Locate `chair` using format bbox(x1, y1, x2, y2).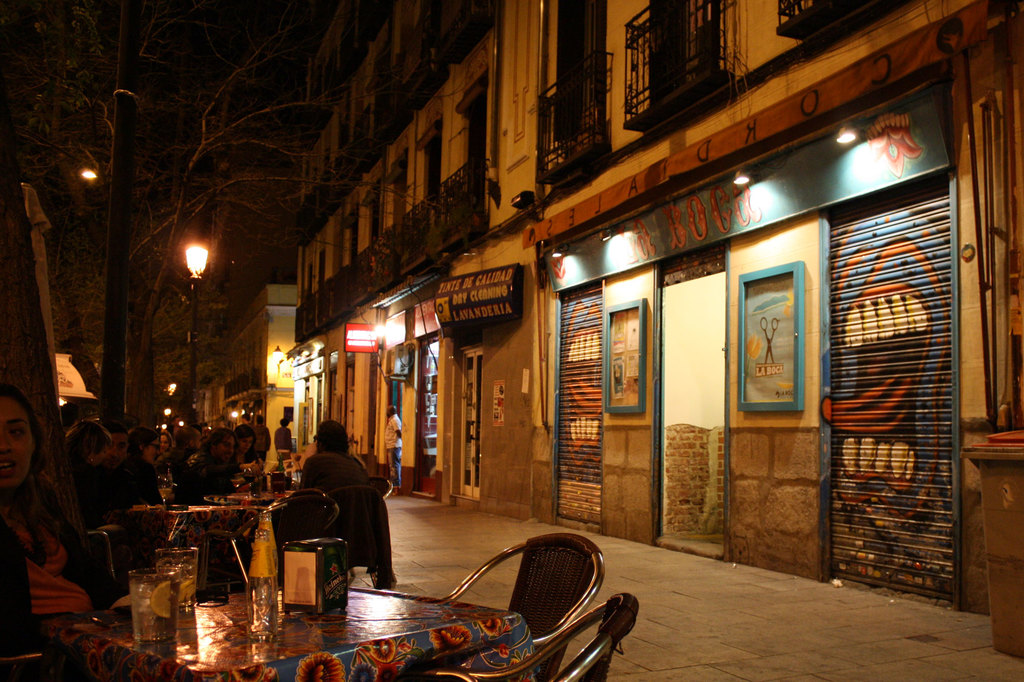
bbox(264, 536, 346, 589).
